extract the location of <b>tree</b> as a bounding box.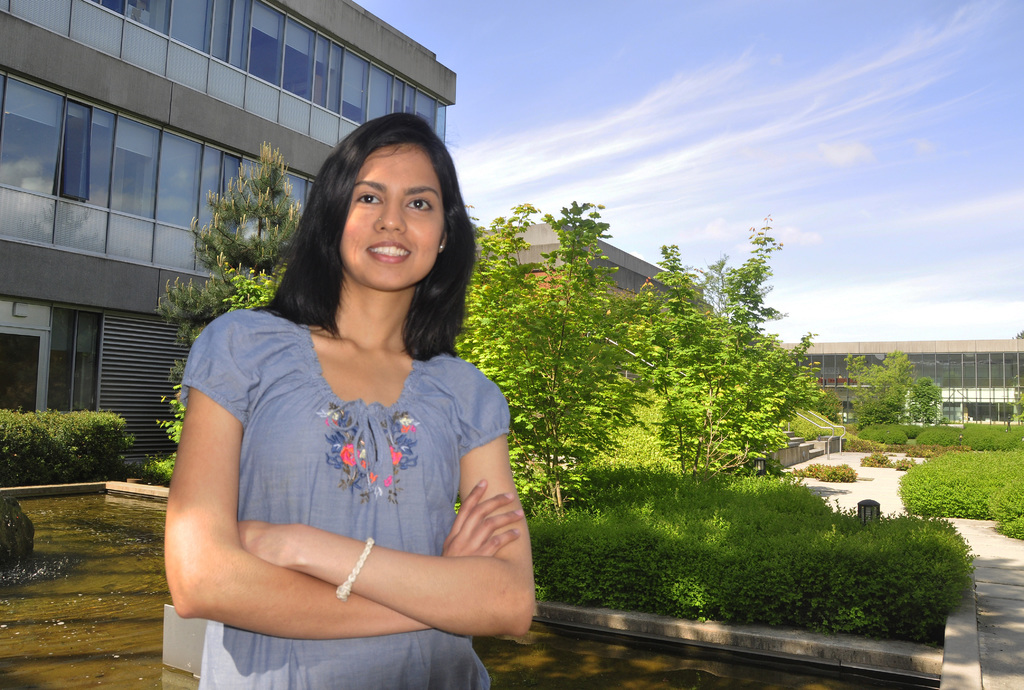
bbox=(900, 375, 942, 431).
